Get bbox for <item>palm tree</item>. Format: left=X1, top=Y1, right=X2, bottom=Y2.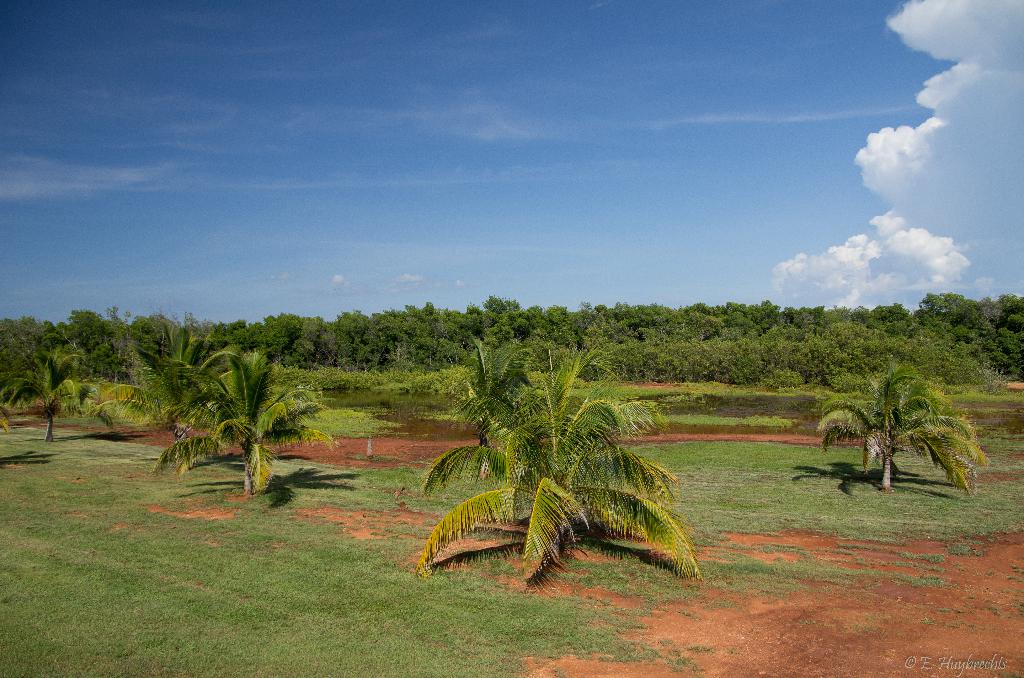
left=437, top=355, right=681, bottom=602.
